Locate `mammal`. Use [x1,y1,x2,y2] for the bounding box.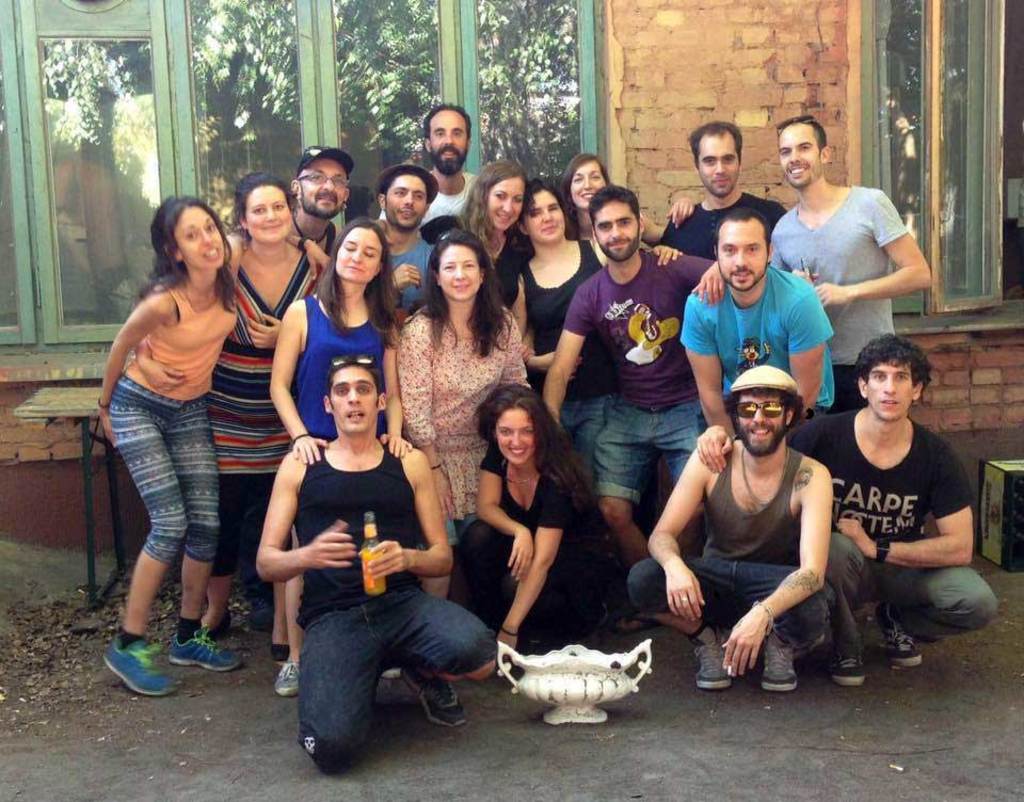
[508,178,607,388].
